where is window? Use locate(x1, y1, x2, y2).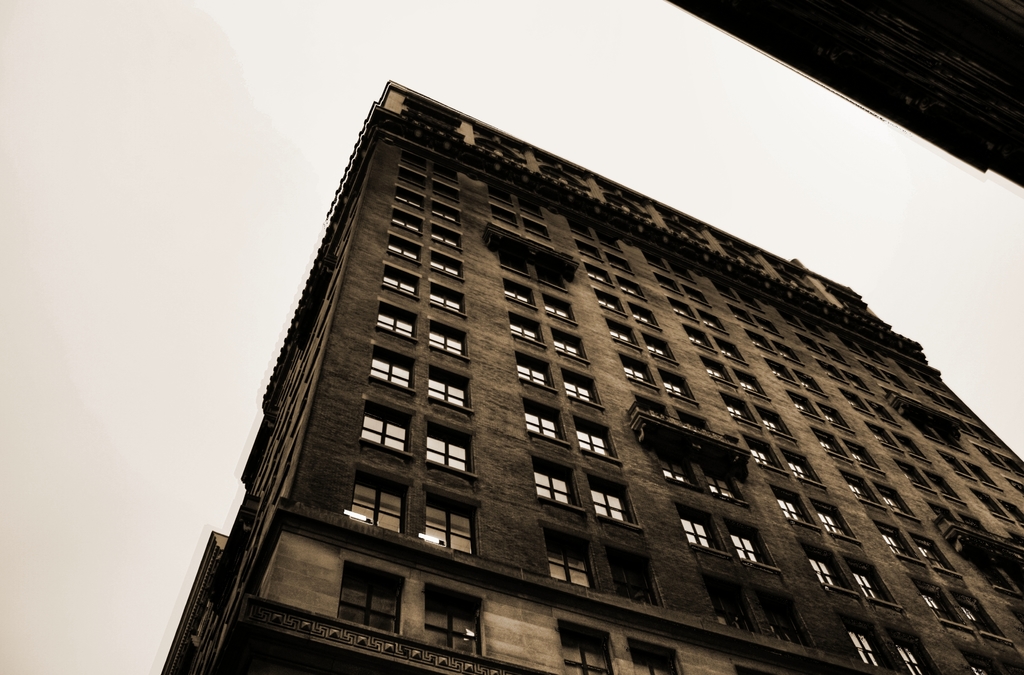
locate(590, 485, 628, 514).
